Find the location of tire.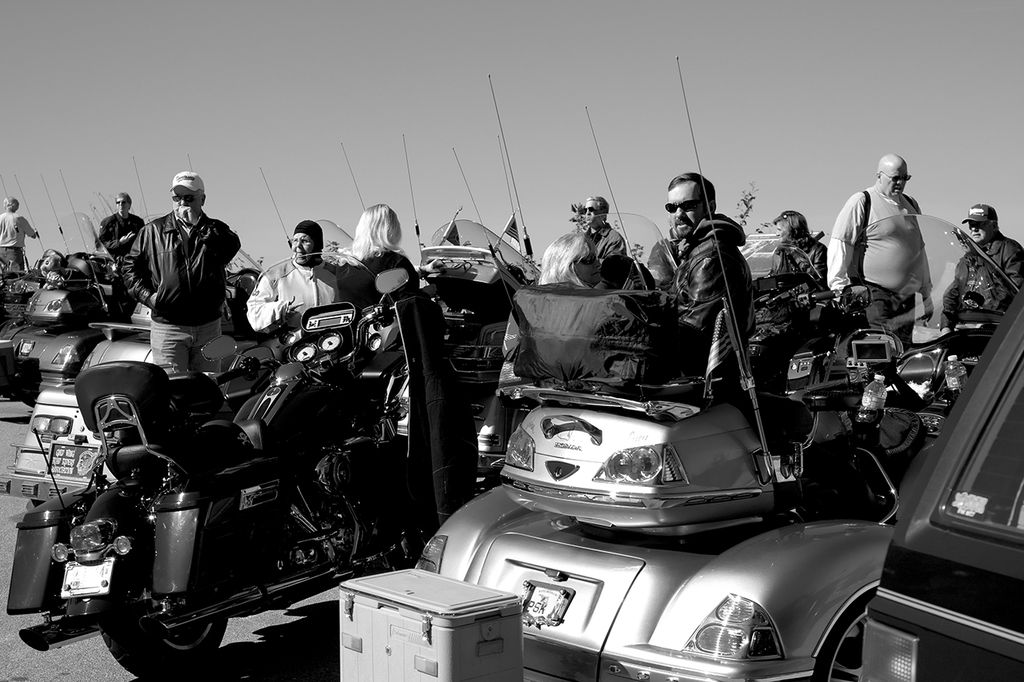
Location: [x1=82, y1=478, x2=235, y2=681].
